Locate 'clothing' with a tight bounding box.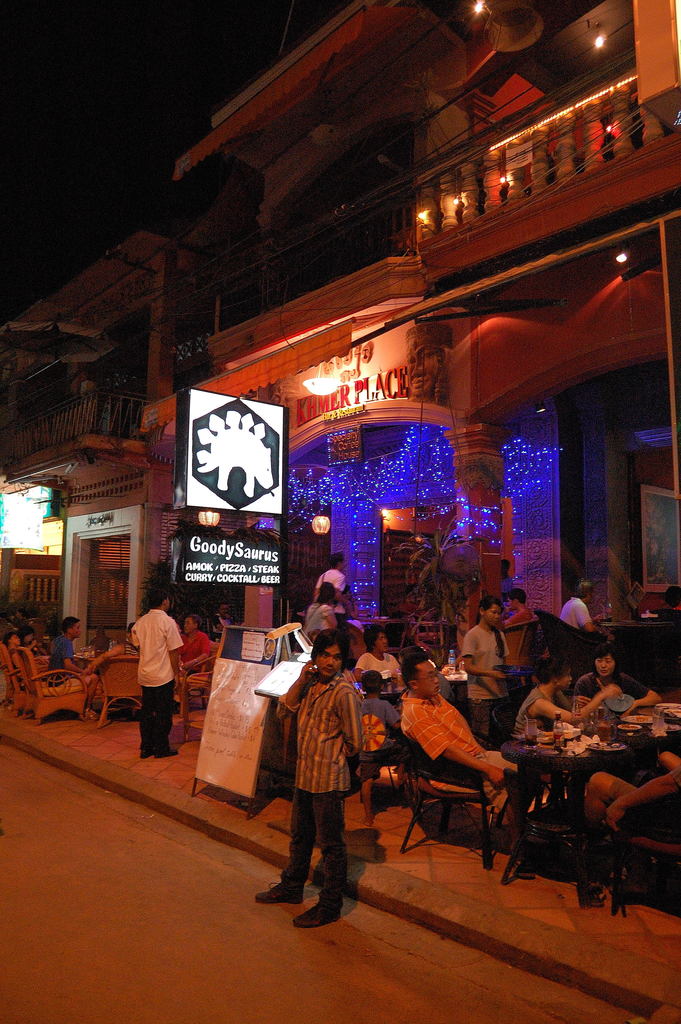
[left=523, top=684, right=567, bottom=731].
